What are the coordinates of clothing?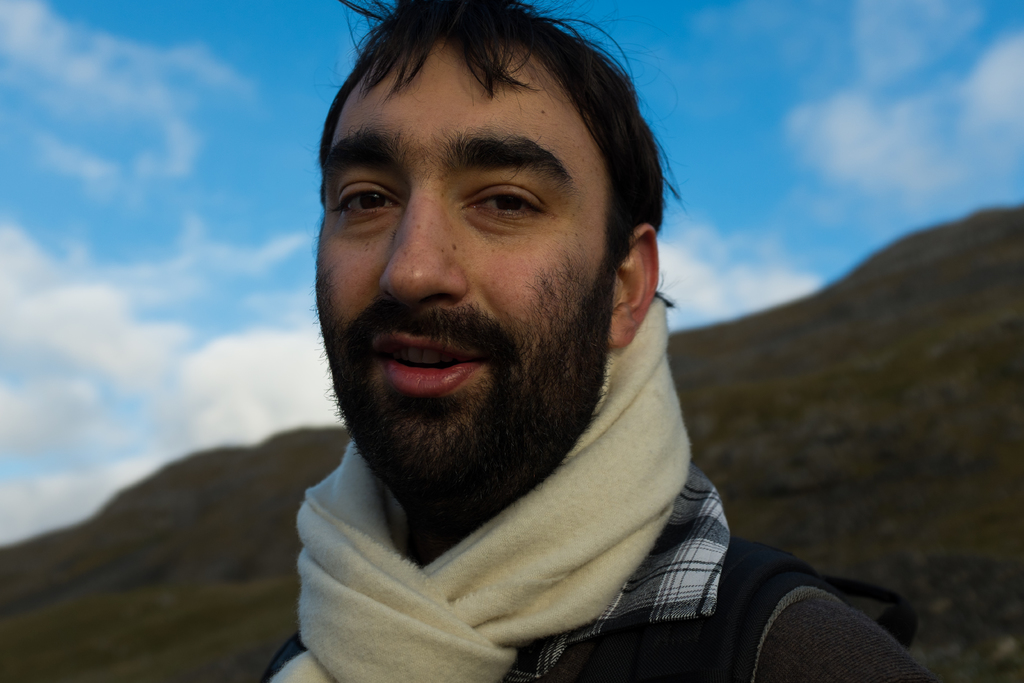
<box>223,221,849,682</box>.
